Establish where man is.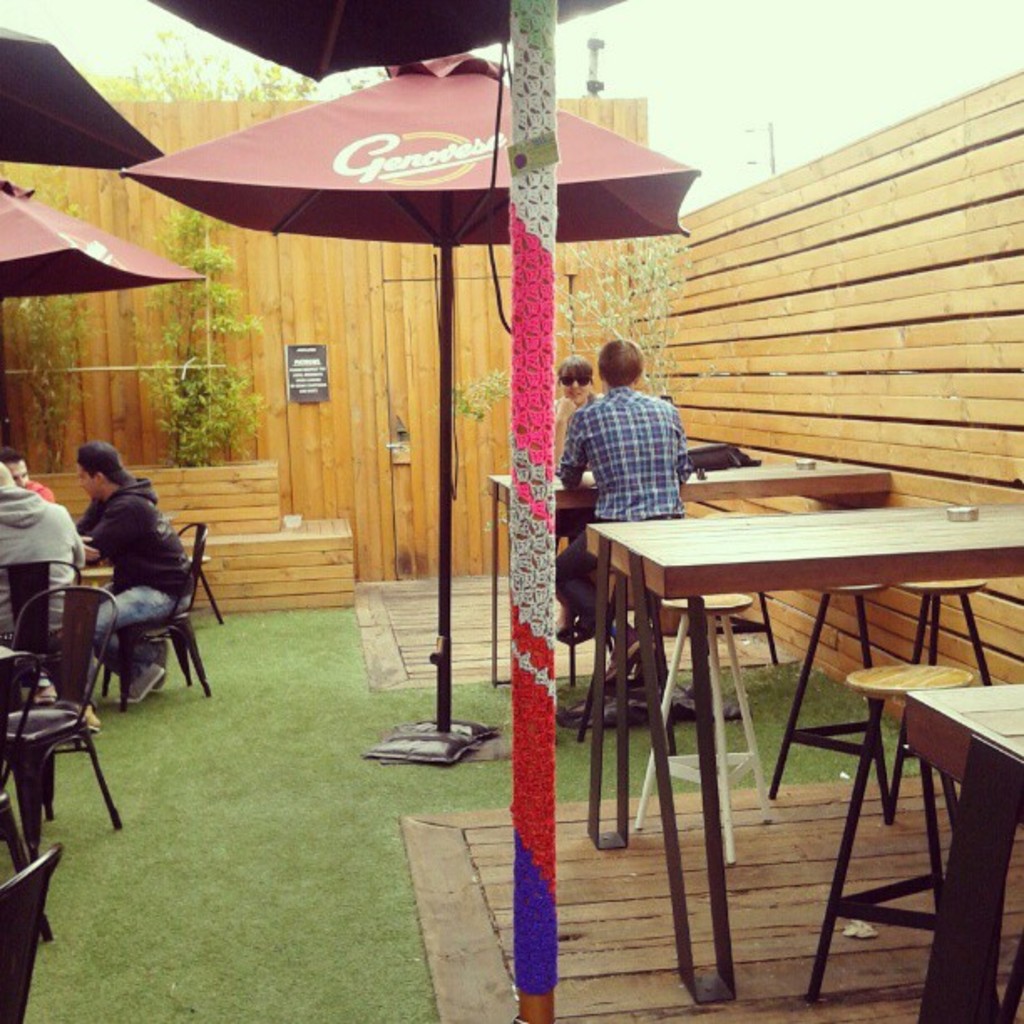
Established at region(557, 340, 694, 634).
